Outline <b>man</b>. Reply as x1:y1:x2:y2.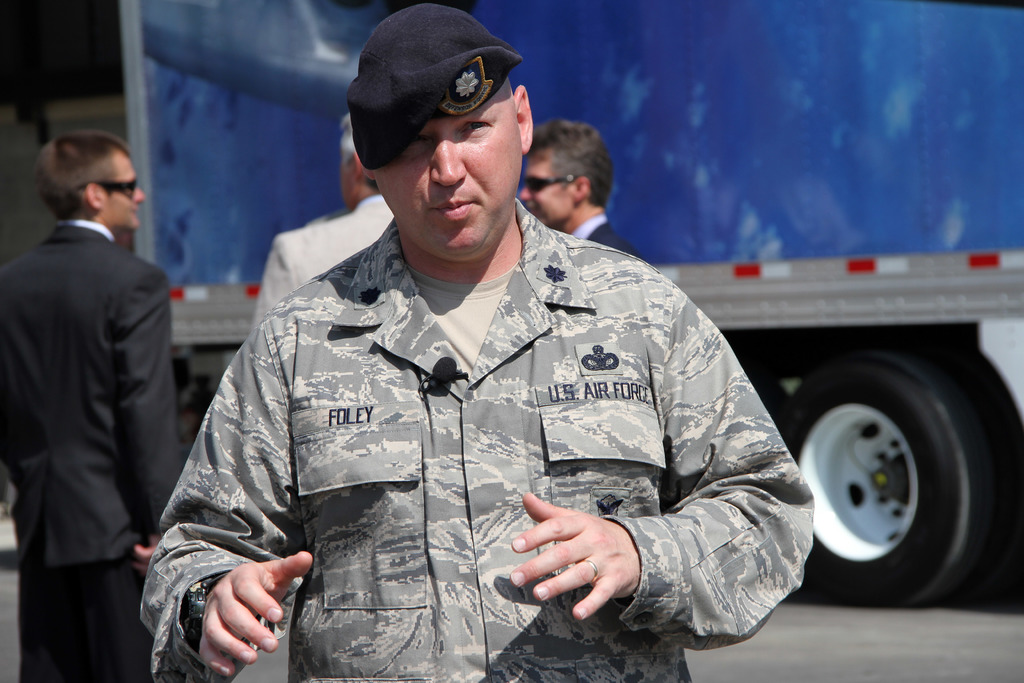
514:117:641:257.
